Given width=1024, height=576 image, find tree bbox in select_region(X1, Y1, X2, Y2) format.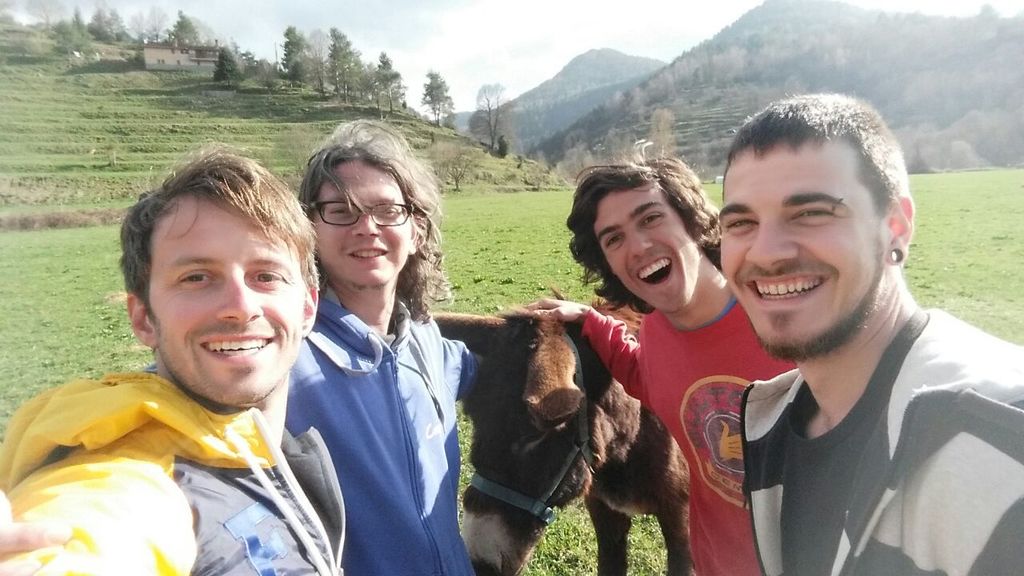
select_region(94, 0, 129, 42).
